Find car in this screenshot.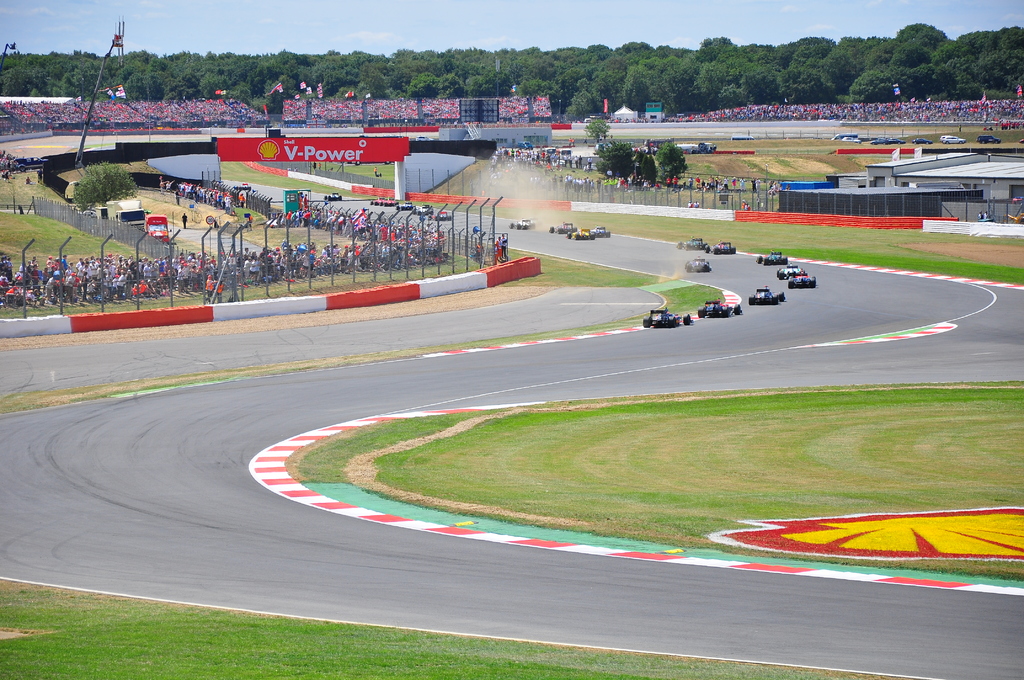
The bounding box for car is x1=684, y1=257, x2=709, y2=272.
